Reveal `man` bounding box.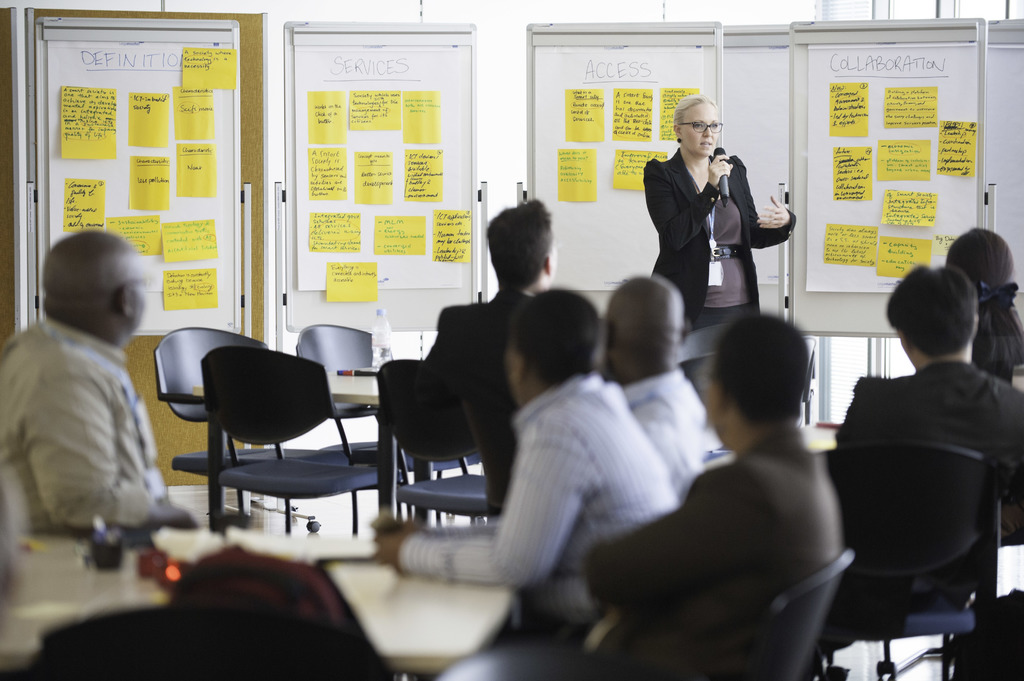
Revealed: crop(372, 289, 677, 639).
